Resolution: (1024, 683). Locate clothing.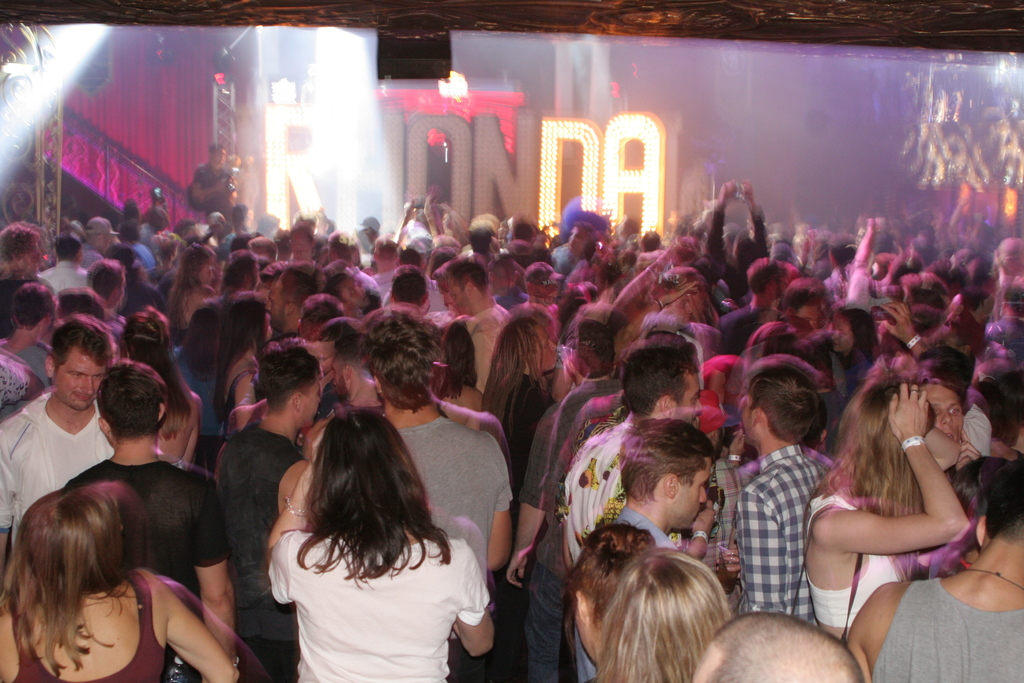
crop(500, 375, 552, 496).
